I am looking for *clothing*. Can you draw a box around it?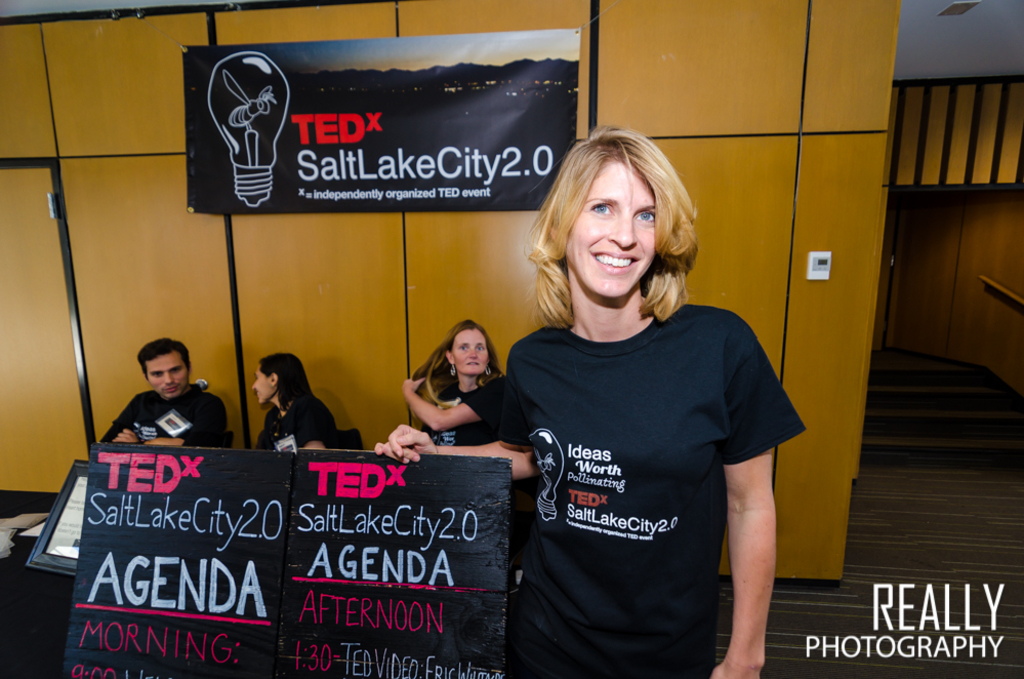
Sure, the bounding box is bbox(432, 375, 511, 462).
